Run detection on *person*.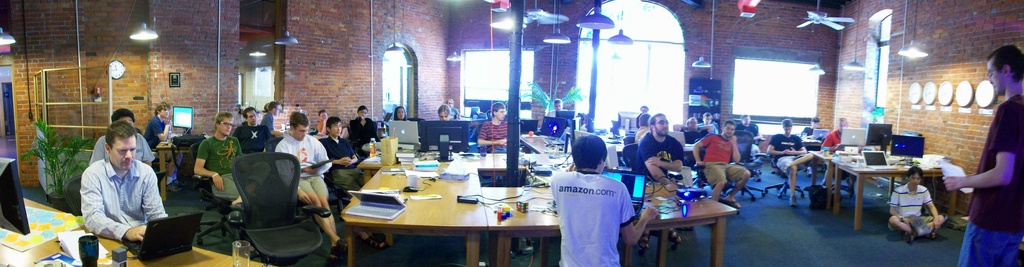
Result: bbox=[348, 101, 382, 160].
